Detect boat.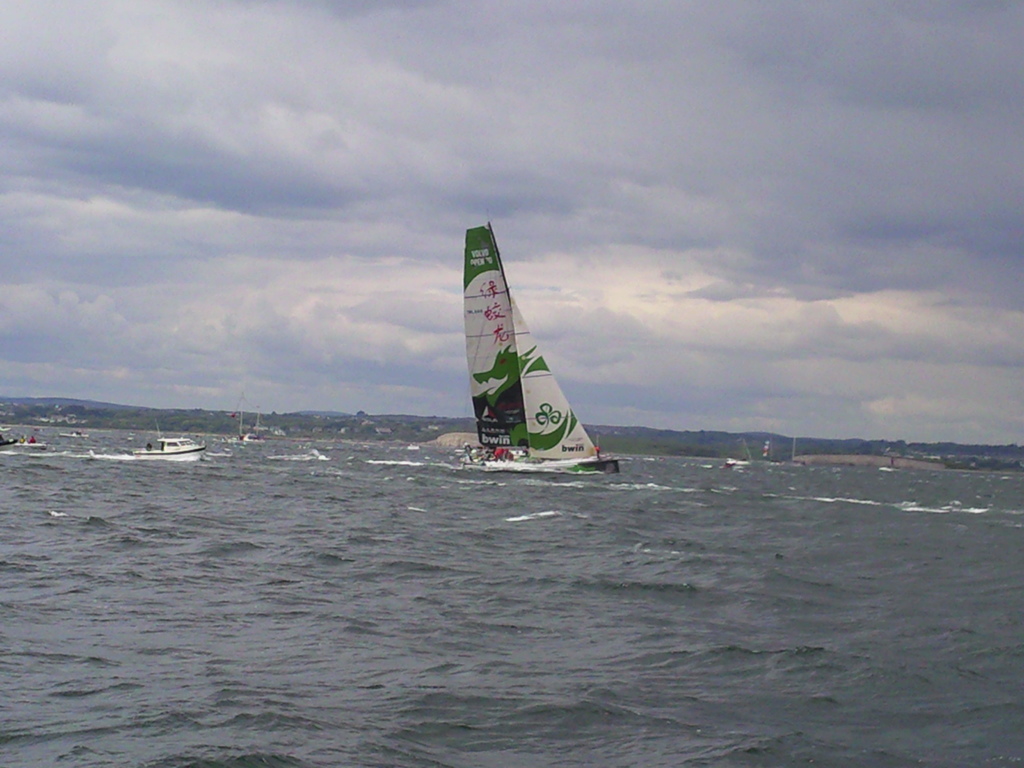
Detected at <box>132,428,207,467</box>.
